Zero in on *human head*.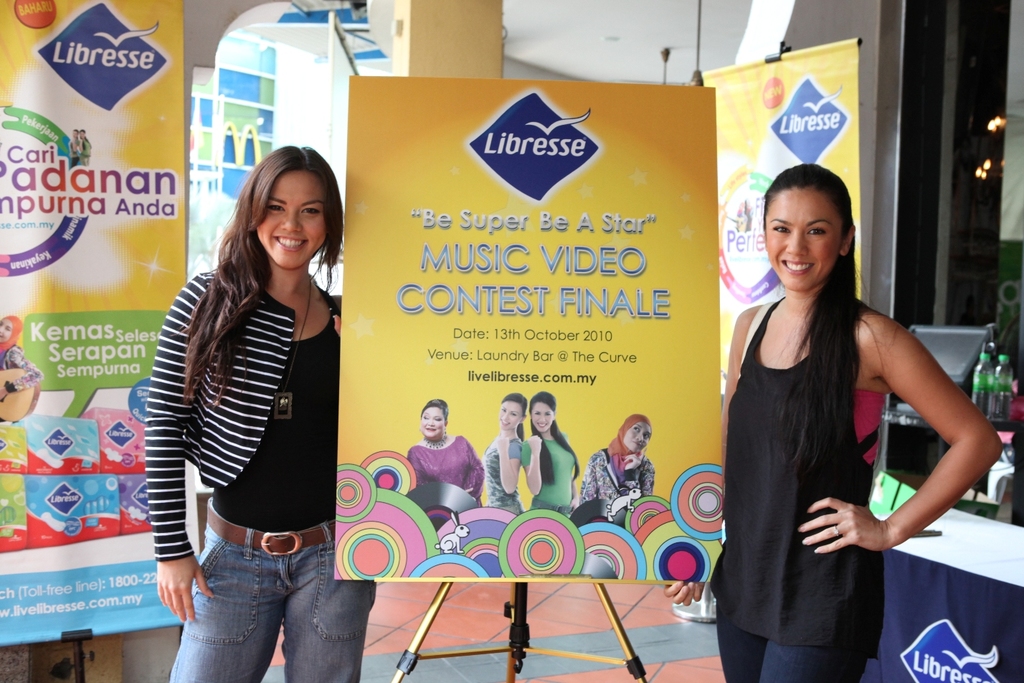
Zeroed in: <box>527,390,559,433</box>.
